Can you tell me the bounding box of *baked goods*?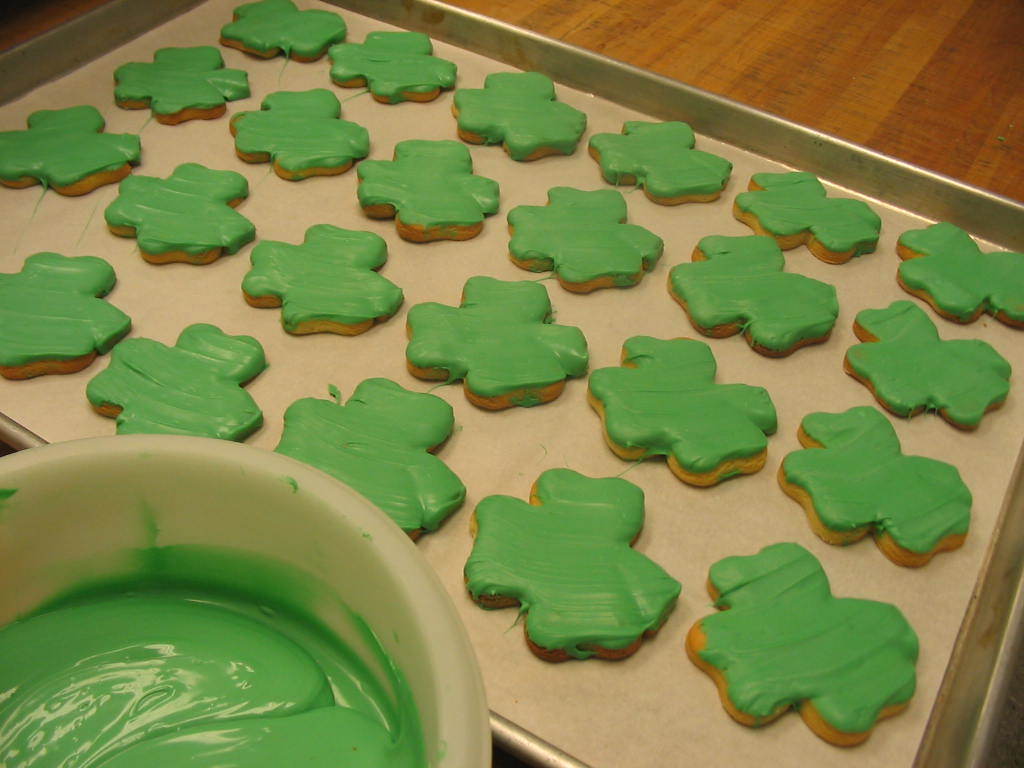
pyautogui.locateOnScreen(408, 275, 591, 411).
